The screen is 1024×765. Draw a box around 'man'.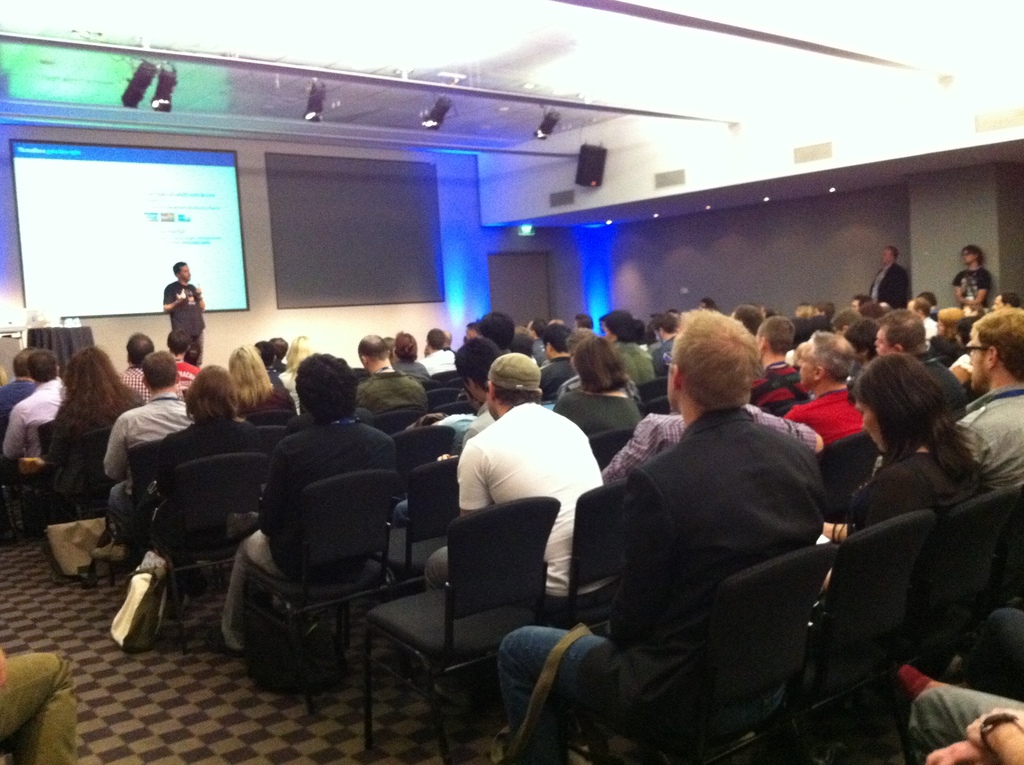
BBox(118, 330, 156, 401).
